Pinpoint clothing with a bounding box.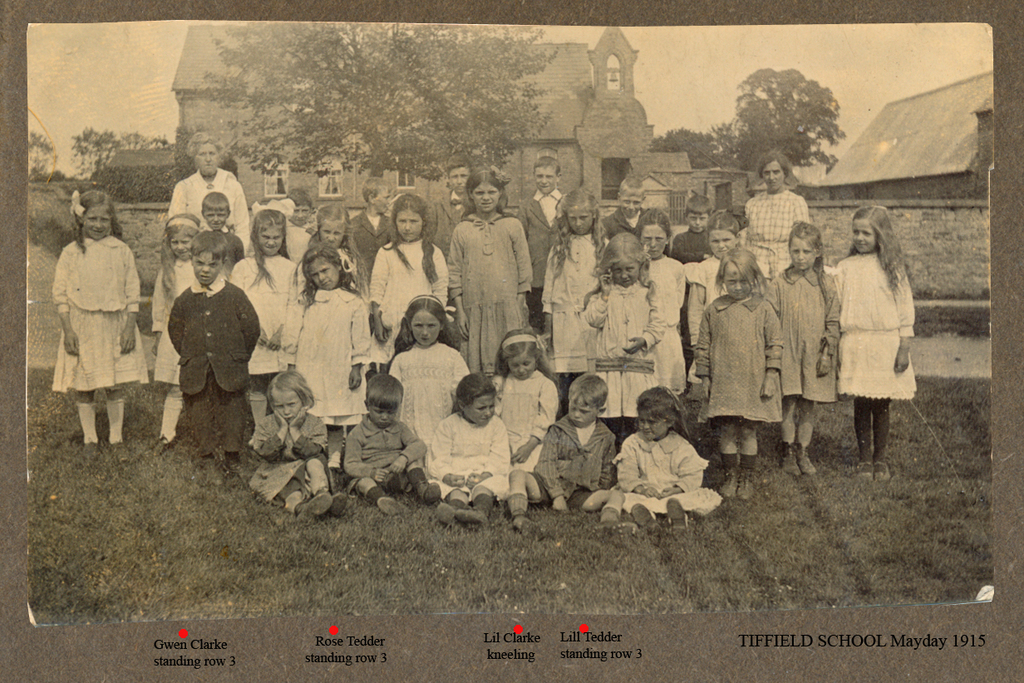
{"left": 53, "top": 237, "right": 149, "bottom": 393}.
